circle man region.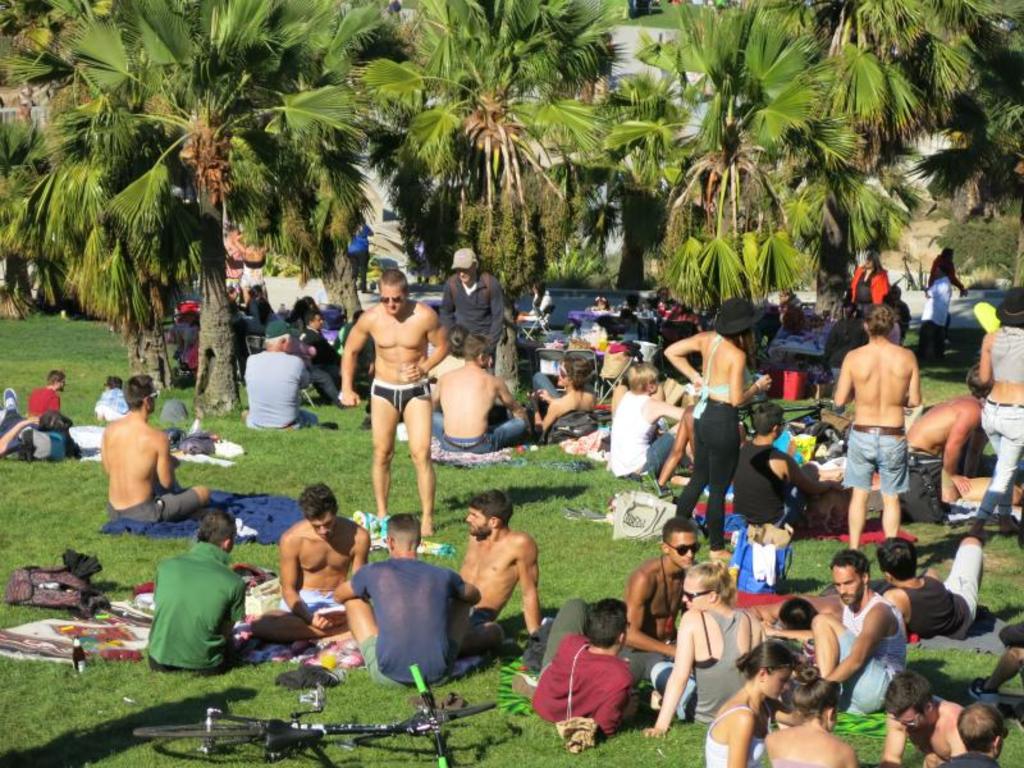
Region: BBox(147, 502, 250, 673).
